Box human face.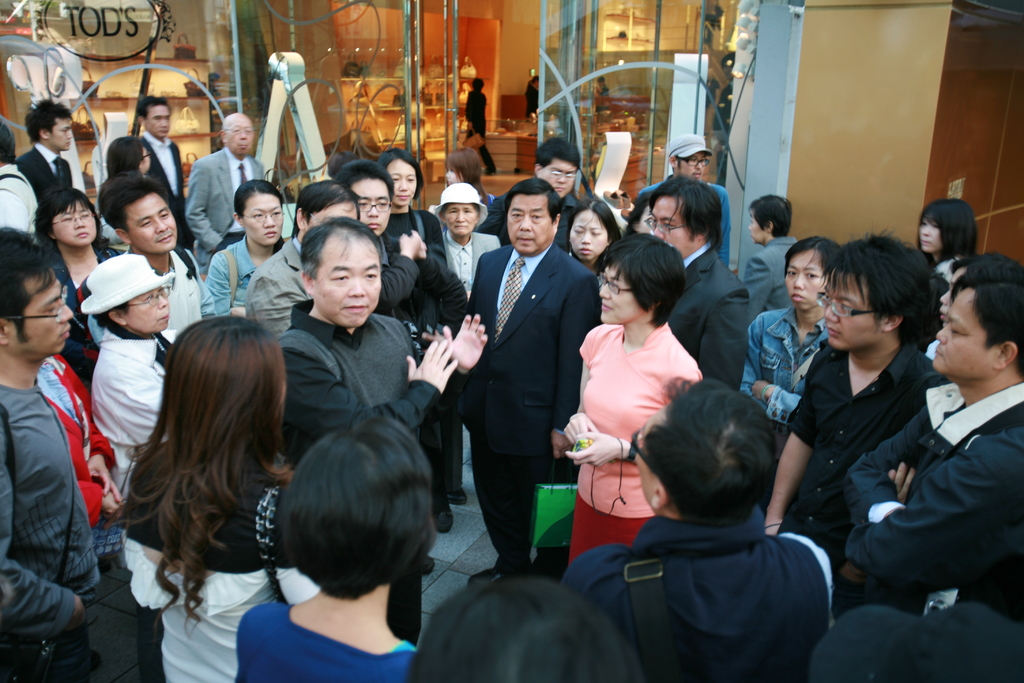
bbox=(680, 152, 703, 177).
